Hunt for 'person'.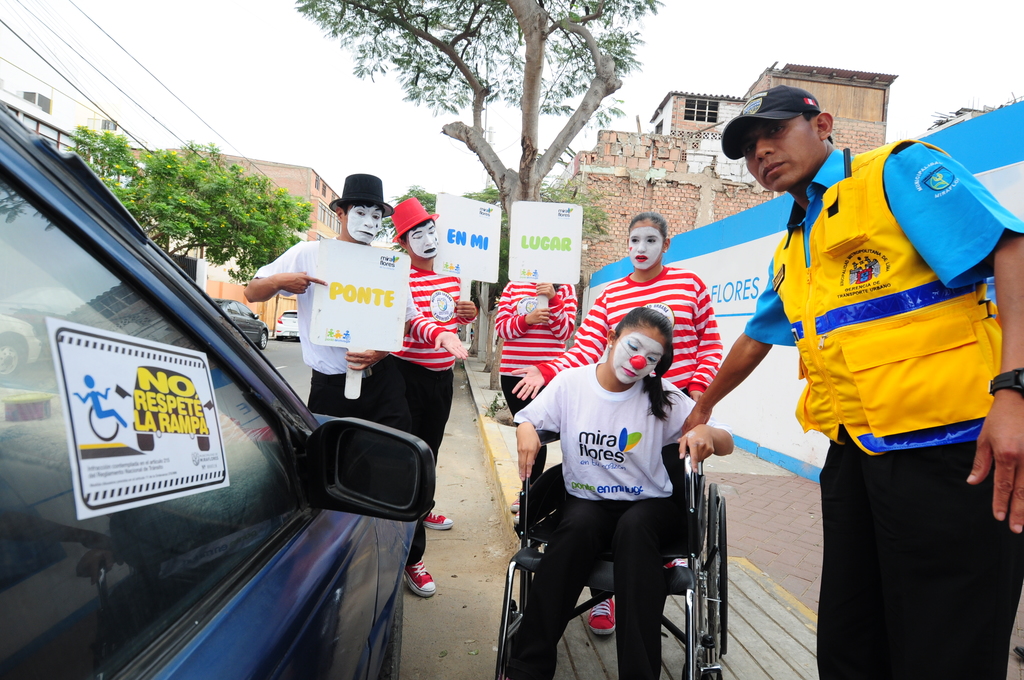
Hunted down at {"x1": 496, "y1": 277, "x2": 580, "y2": 510}.
